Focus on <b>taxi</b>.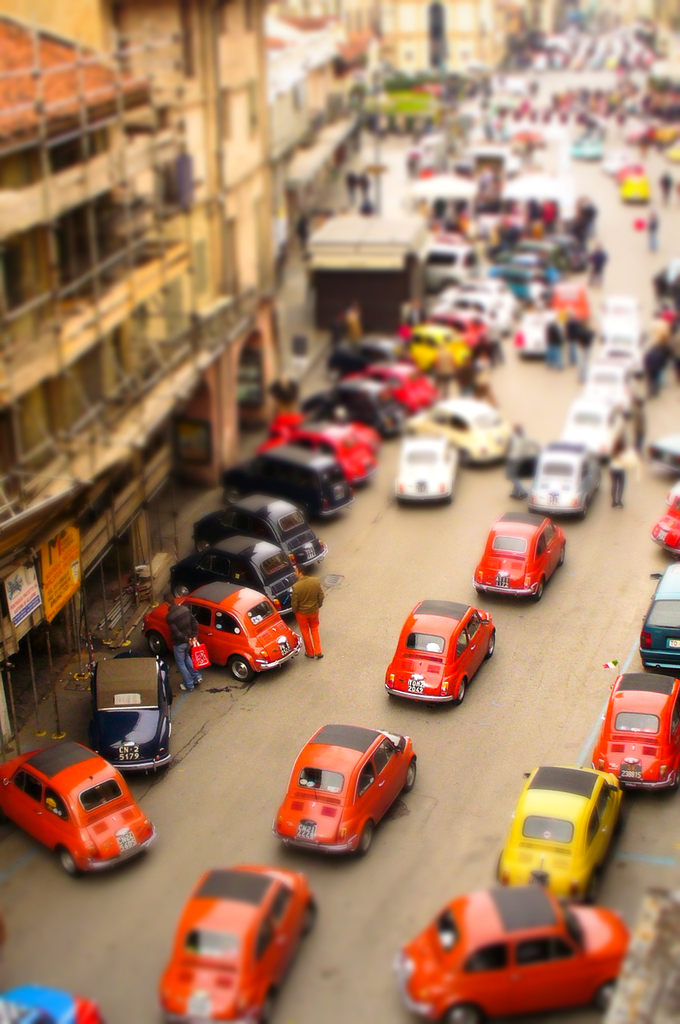
Focused at x1=0, y1=740, x2=155, y2=877.
